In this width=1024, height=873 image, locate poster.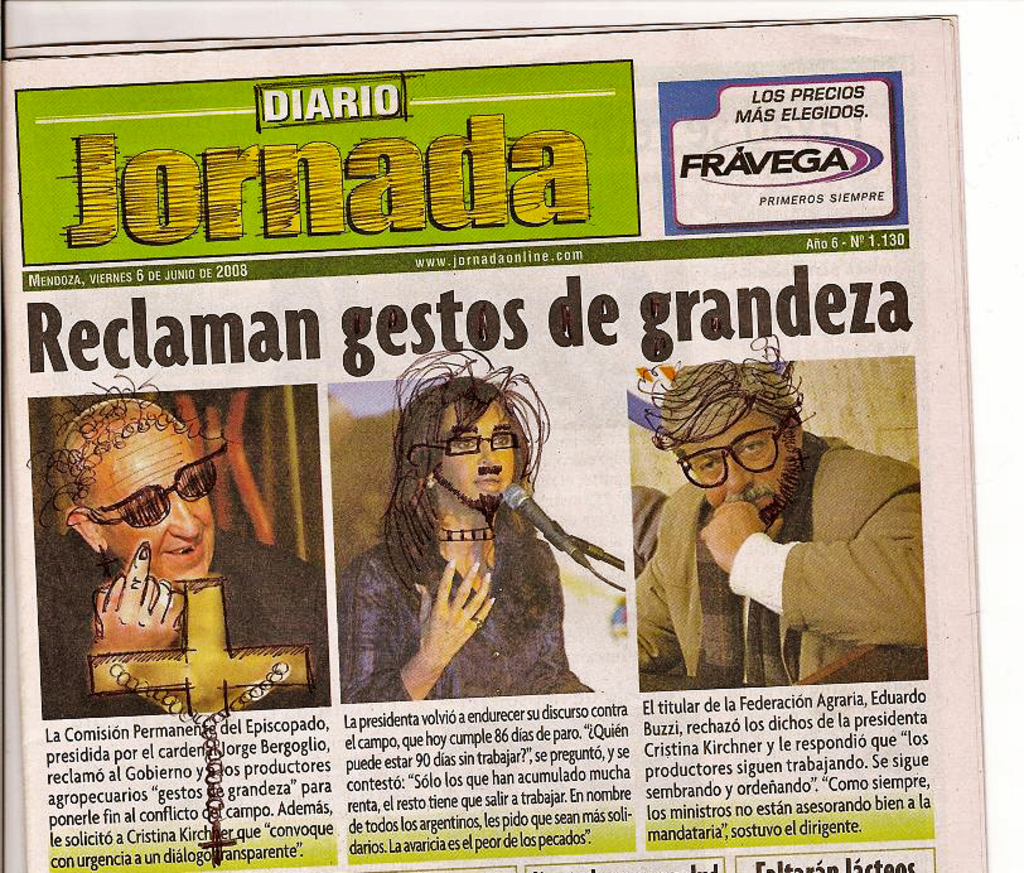
Bounding box: box(0, 1, 1003, 872).
